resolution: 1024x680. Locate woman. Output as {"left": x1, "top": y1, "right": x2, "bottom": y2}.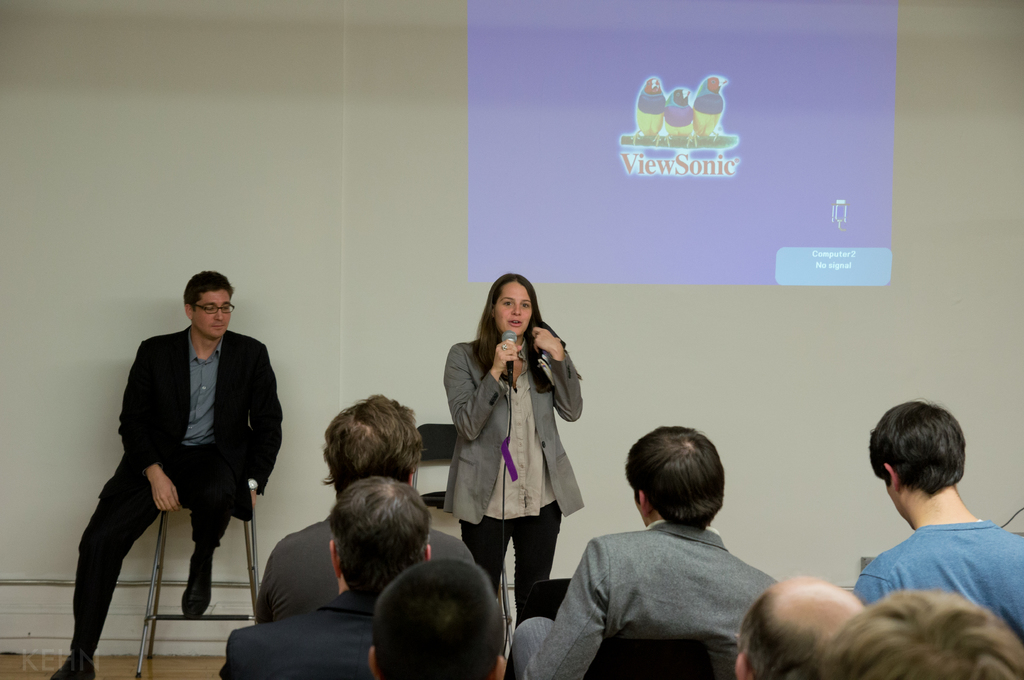
{"left": 446, "top": 280, "right": 589, "bottom": 621}.
